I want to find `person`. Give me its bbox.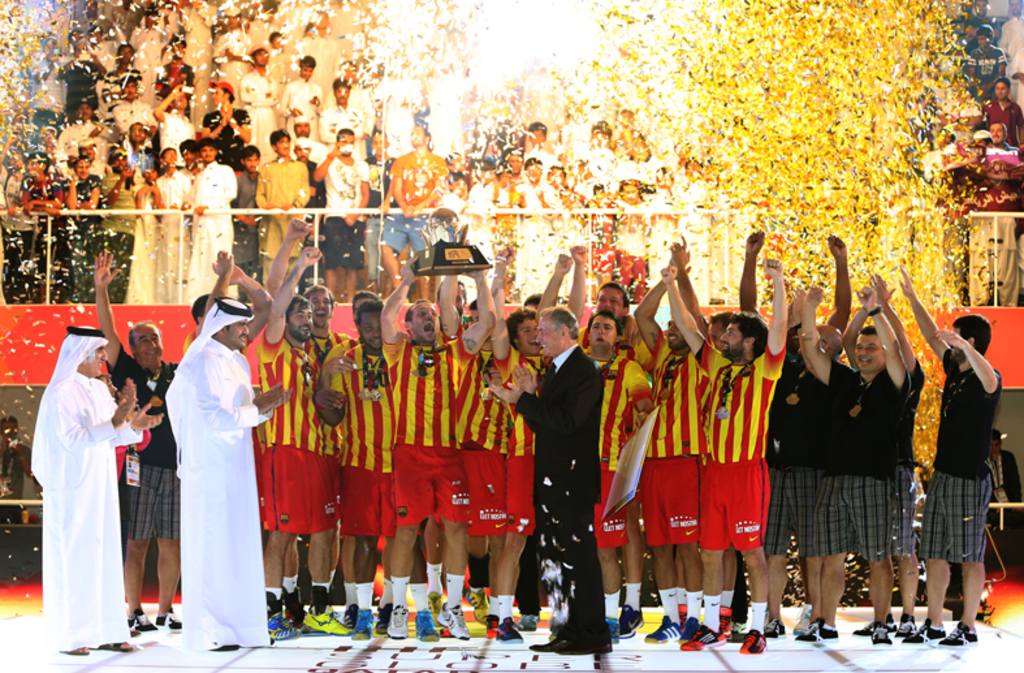
{"left": 574, "top": 316, "right": 653, "bottom": 647}.
